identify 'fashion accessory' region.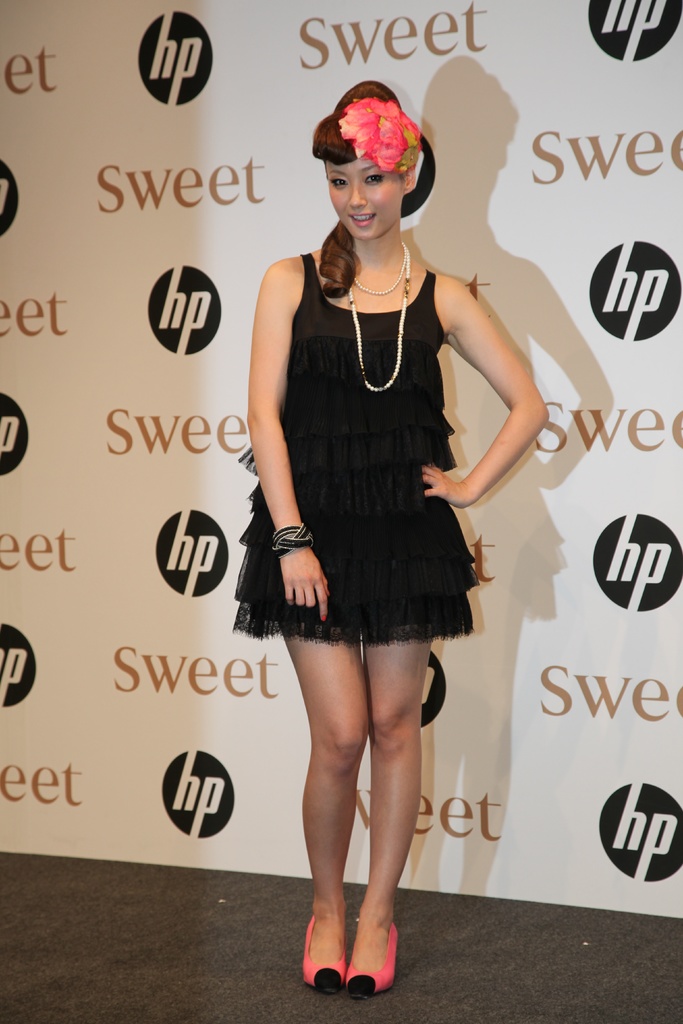
Region: l=356, t=246, r=408, b=300.
